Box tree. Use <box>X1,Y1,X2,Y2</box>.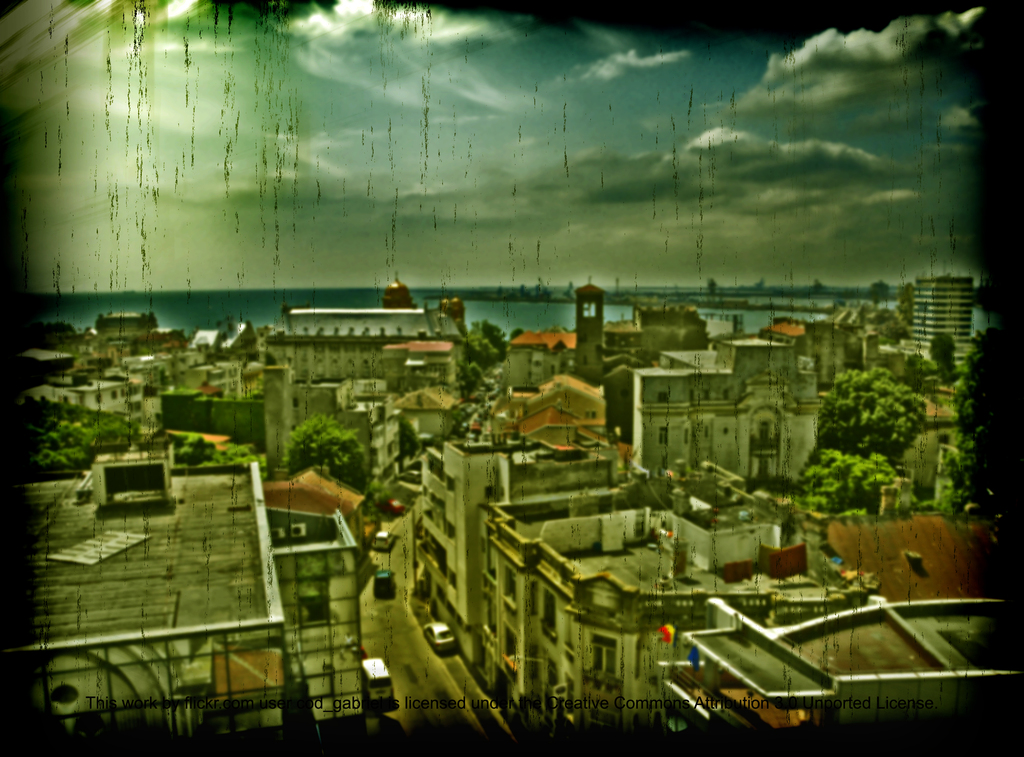
<box>263,412,361,492</box>.
